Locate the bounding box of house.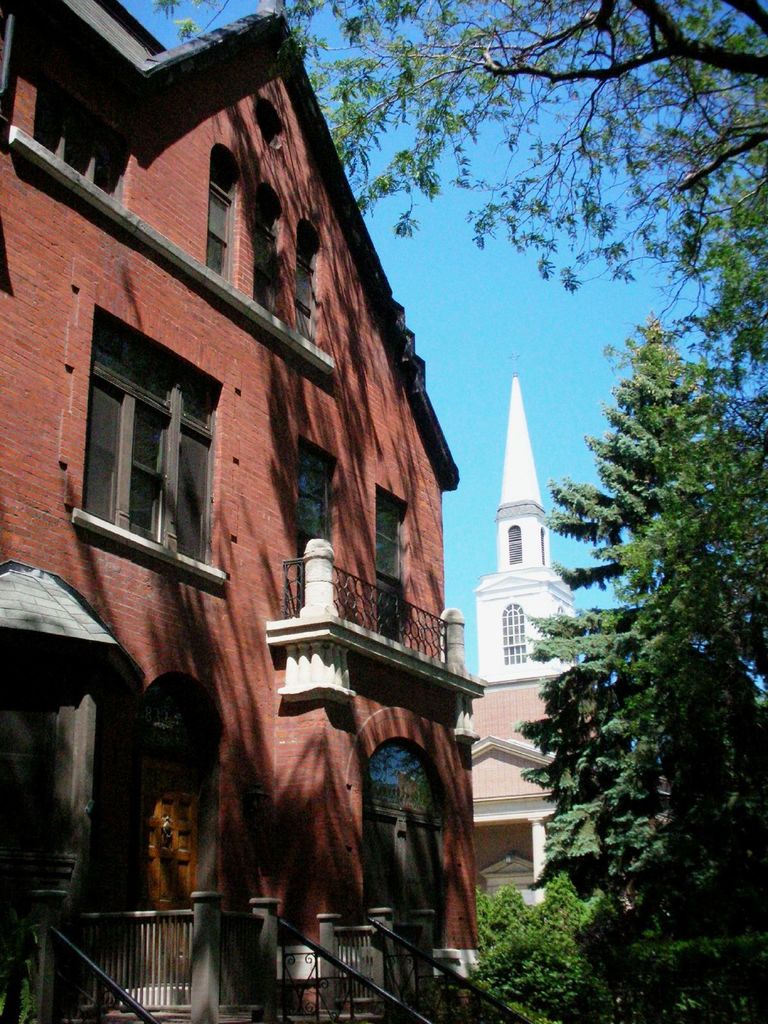
Bounding box: x1=19, y1=0, x2=549, y2=998.
